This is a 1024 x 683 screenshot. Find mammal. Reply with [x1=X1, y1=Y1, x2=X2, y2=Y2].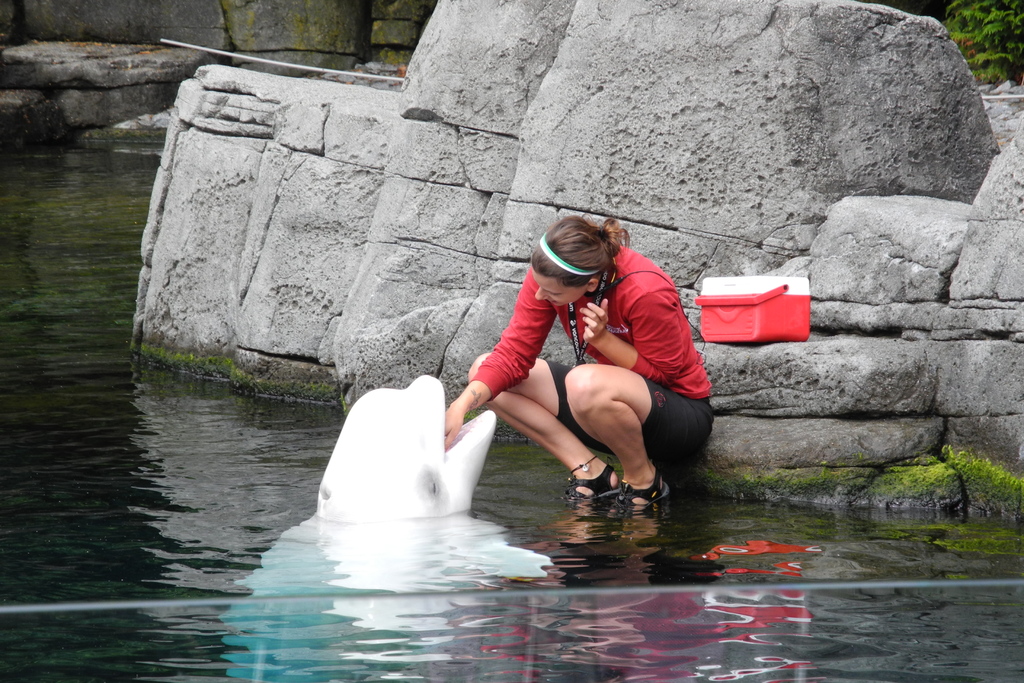
[x1=405, y1=247, x2=694, y2=505].
